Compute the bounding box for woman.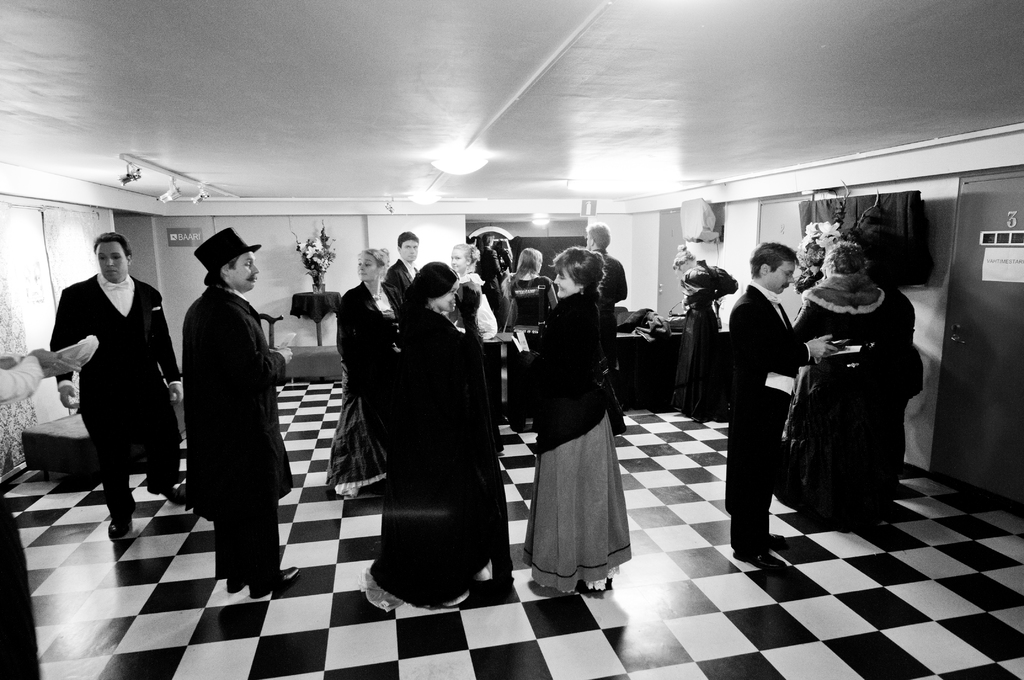
<box>451,241,500,339</box>.
